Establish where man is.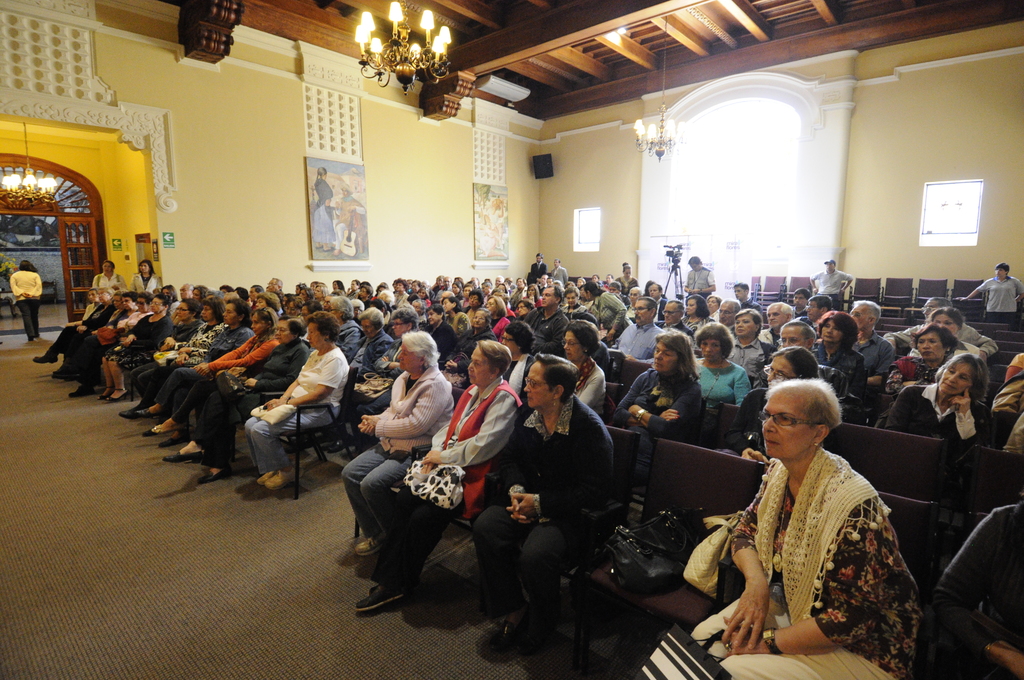
Established at [788,291,808,315].
